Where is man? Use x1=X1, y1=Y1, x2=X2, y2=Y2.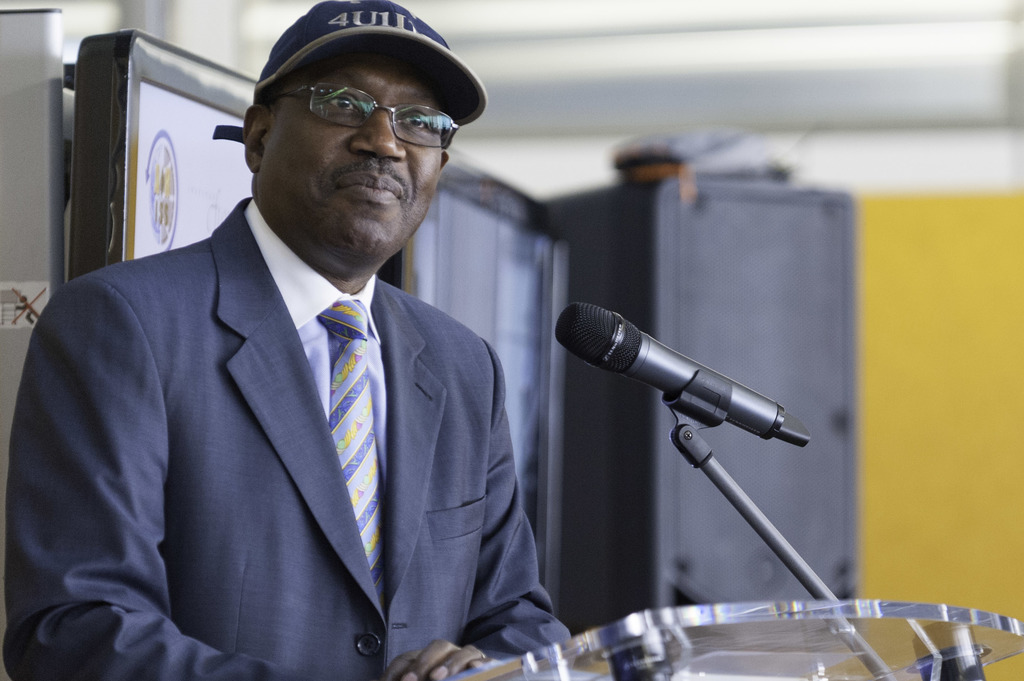
x1=39, y1=15, x2=566, y2=671.
